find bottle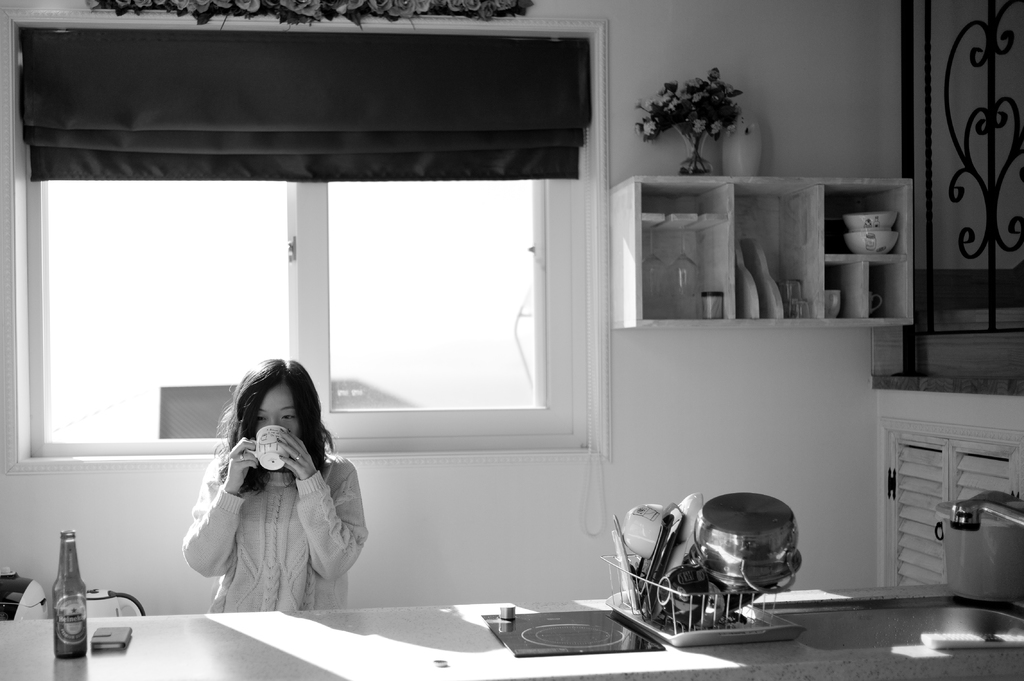
54, 531, 89, 658
